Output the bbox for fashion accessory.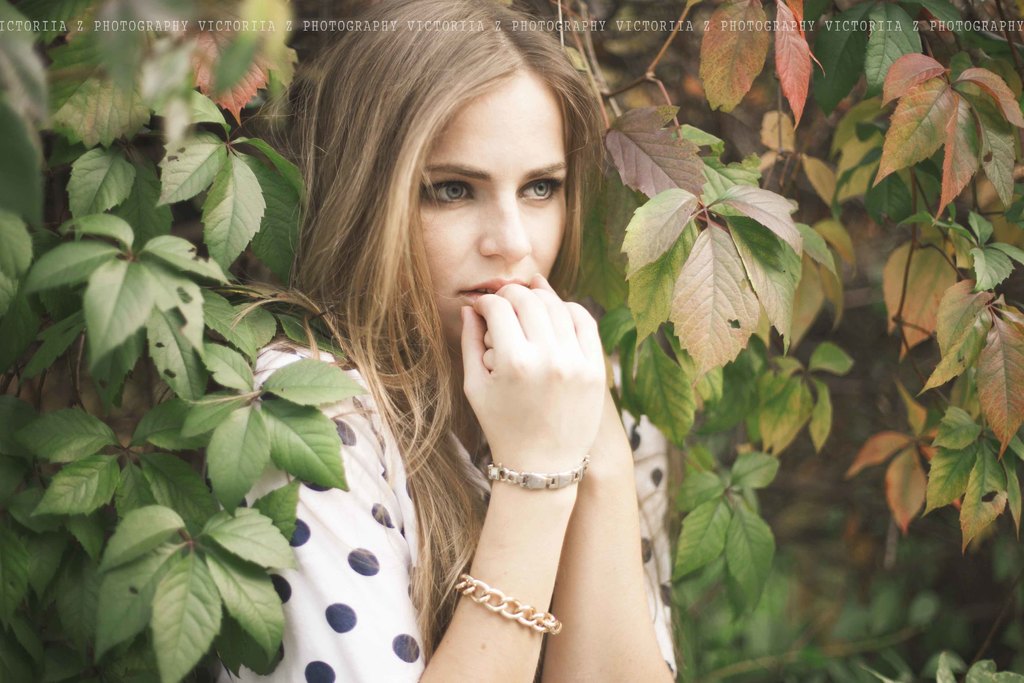
crop(446, 570, 564, 643).
